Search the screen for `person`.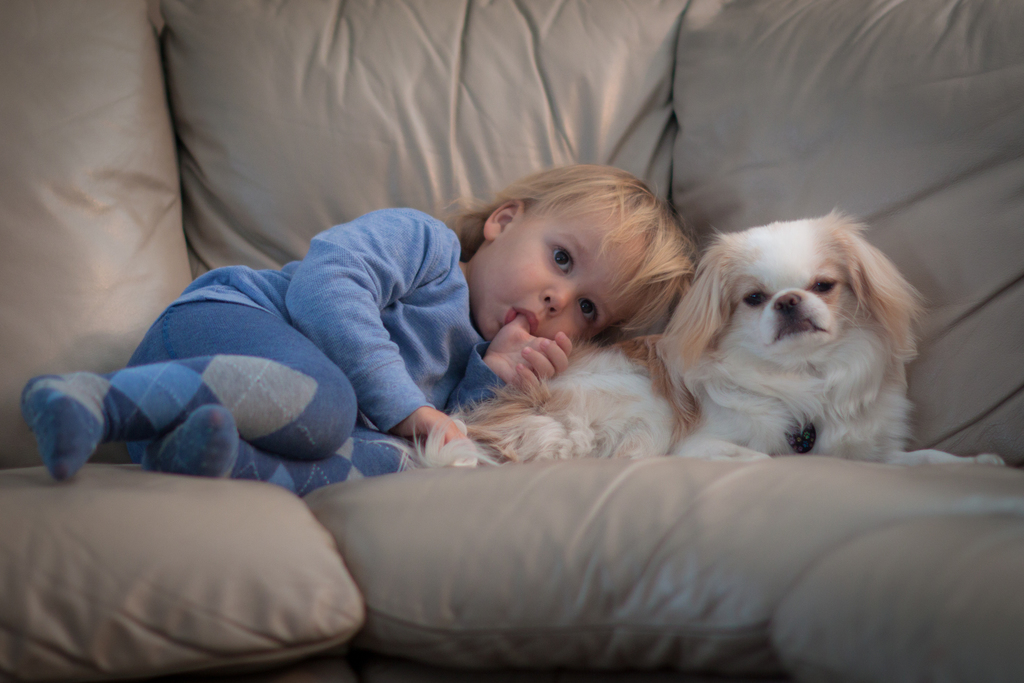
Found at box=[23, 158, 700, 503].
